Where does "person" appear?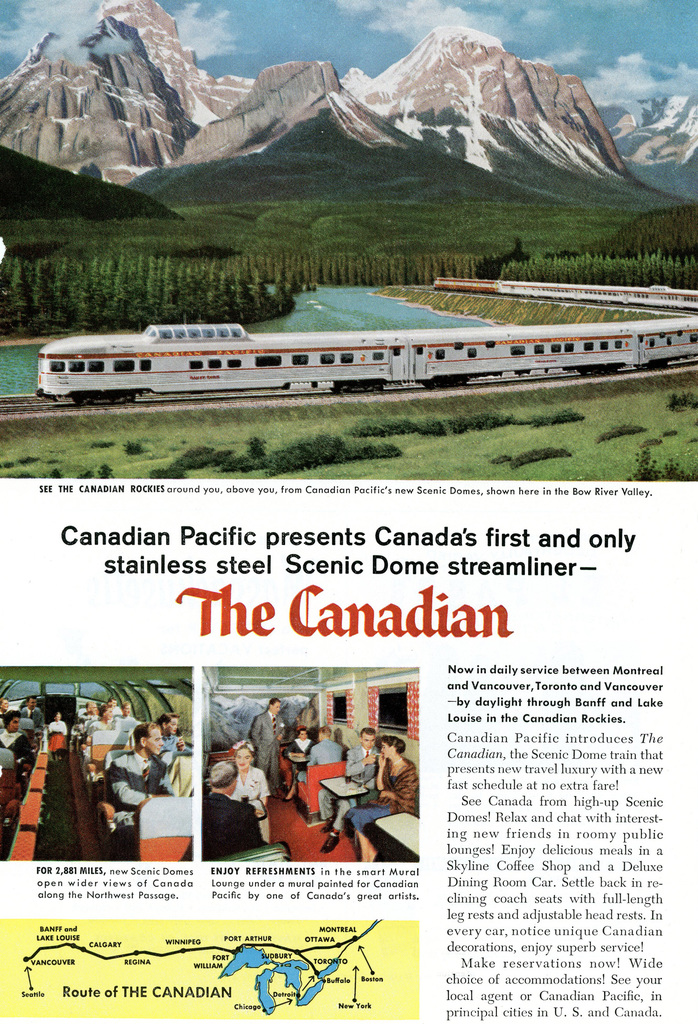
Appears at box=[251, 696, 284, 785].
